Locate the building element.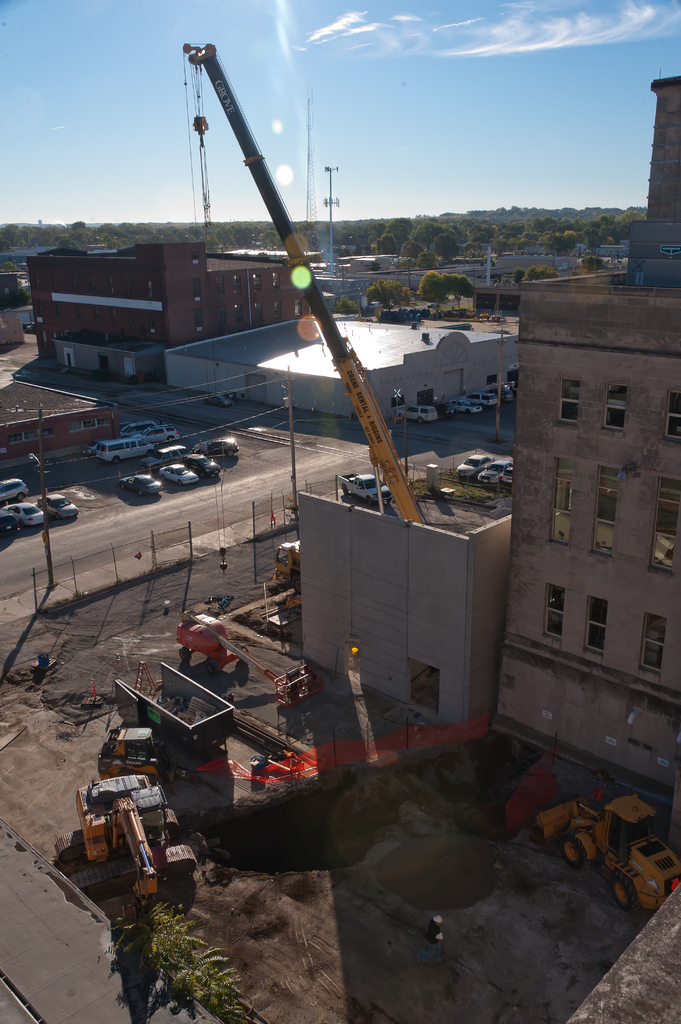
Element bbox: (x1=24, y1=236, x2=298, y2=386).
